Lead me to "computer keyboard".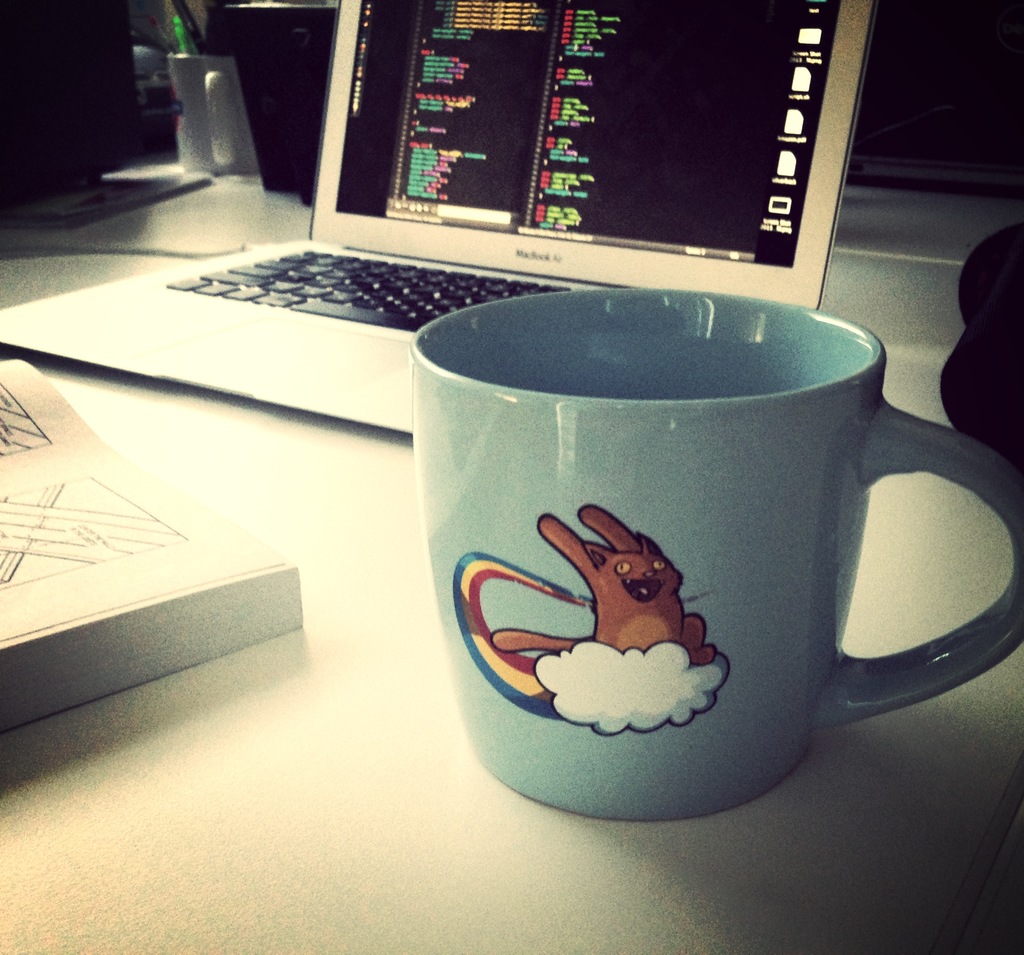
Lead to bbox=[165, 245, 580, 336].
